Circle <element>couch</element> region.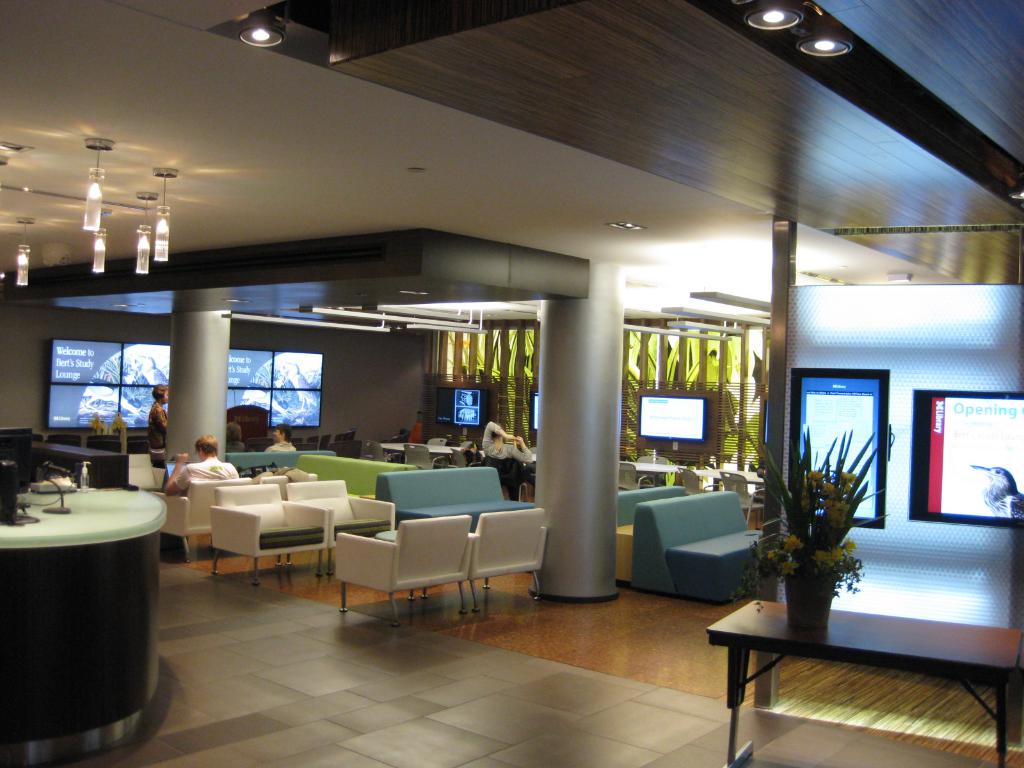
Region: select_region(633, 487, 762, 603).
